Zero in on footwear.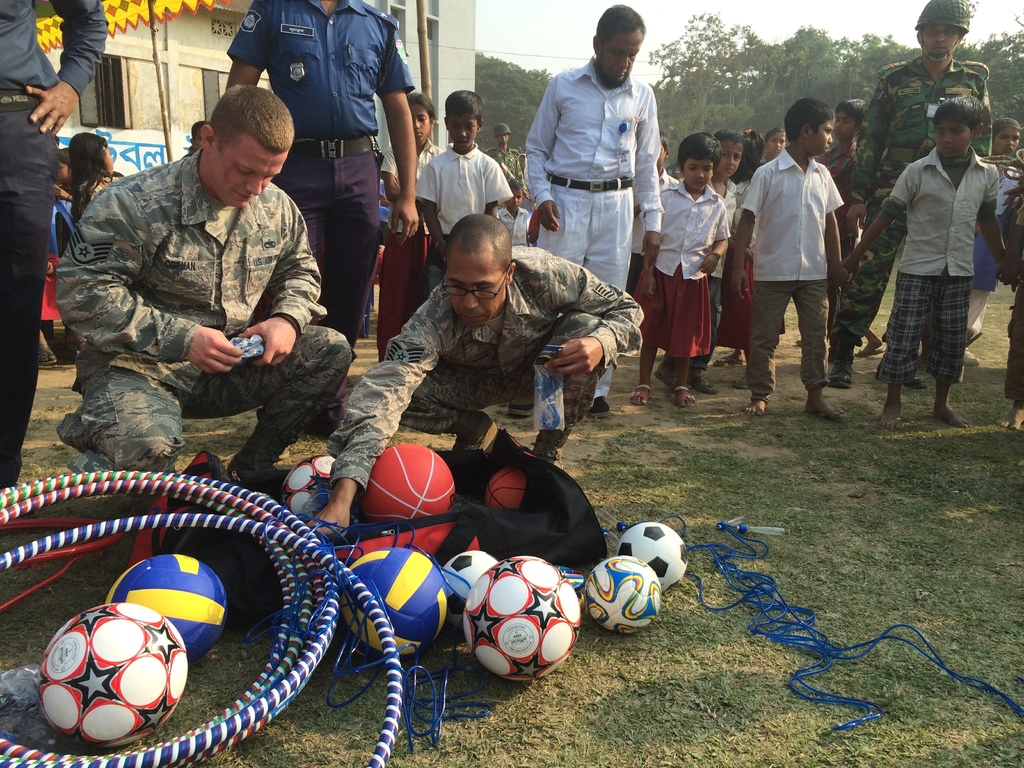
Zeroed in: pyautogui.locateOnScreen(586, 396, 609, 415).
